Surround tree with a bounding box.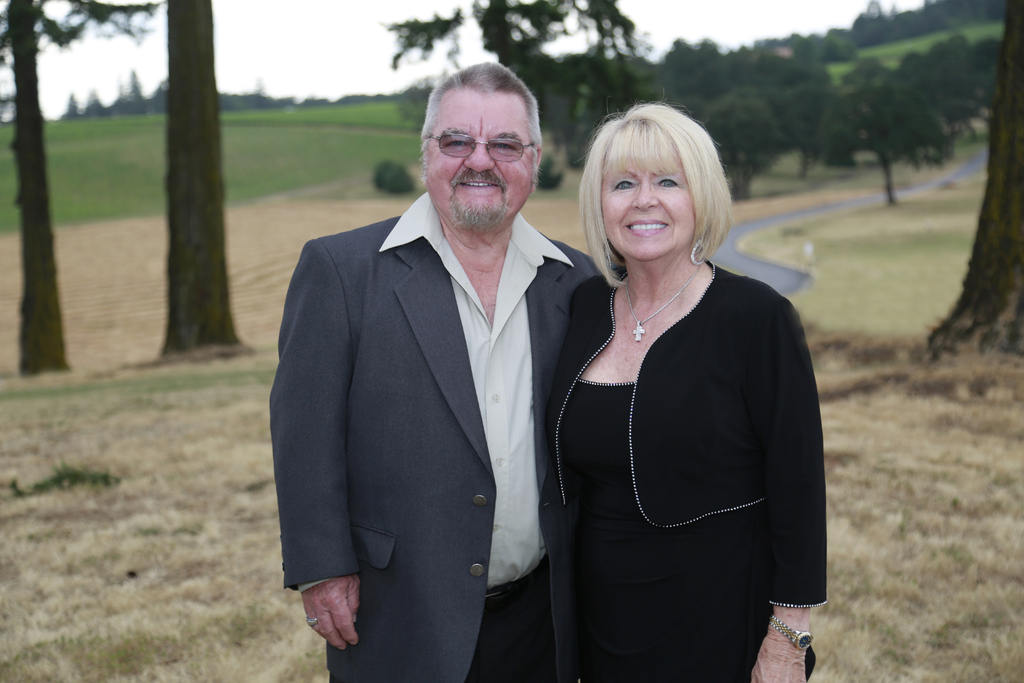
(left=698, top=81, right=792, bottom=201).
